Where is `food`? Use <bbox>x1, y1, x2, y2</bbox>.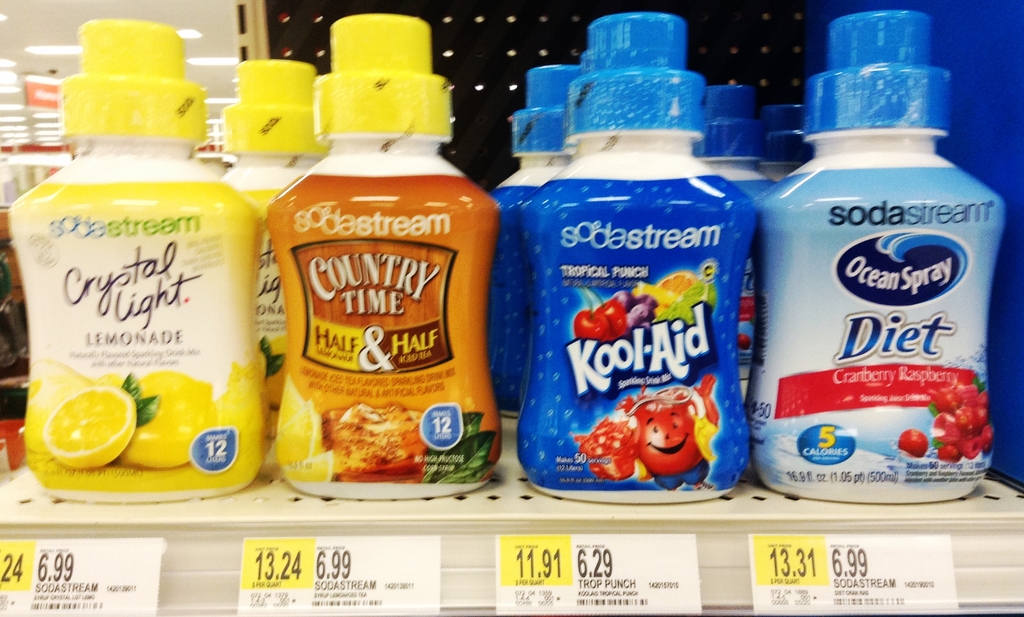
<bbox>317, 395, 440, 478</bbox>.
